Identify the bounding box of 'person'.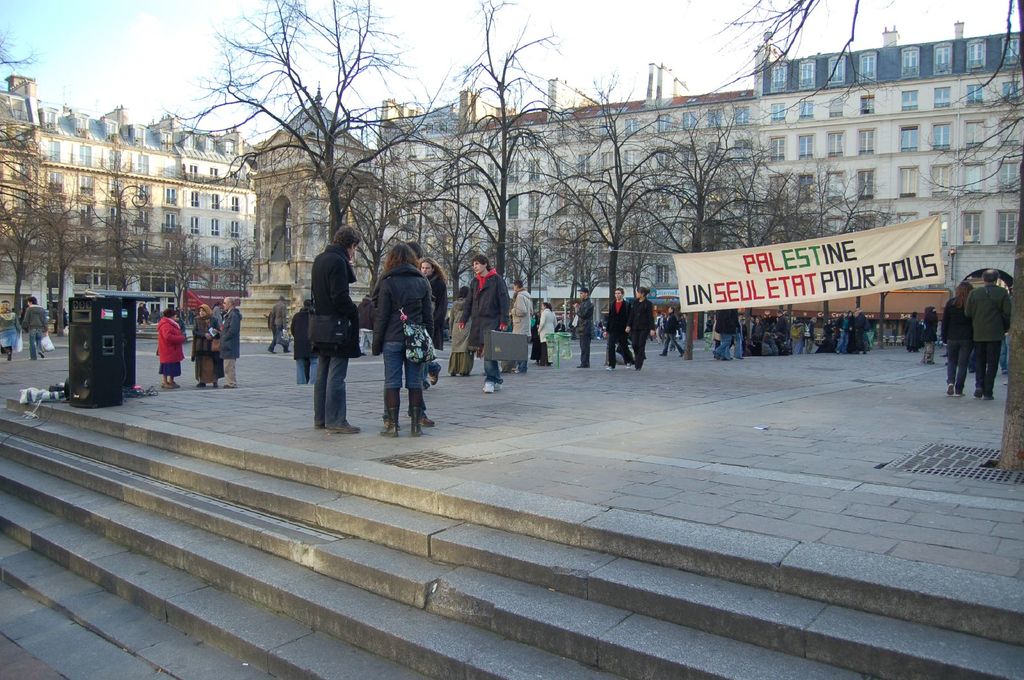
650, 308, 687, 357.
